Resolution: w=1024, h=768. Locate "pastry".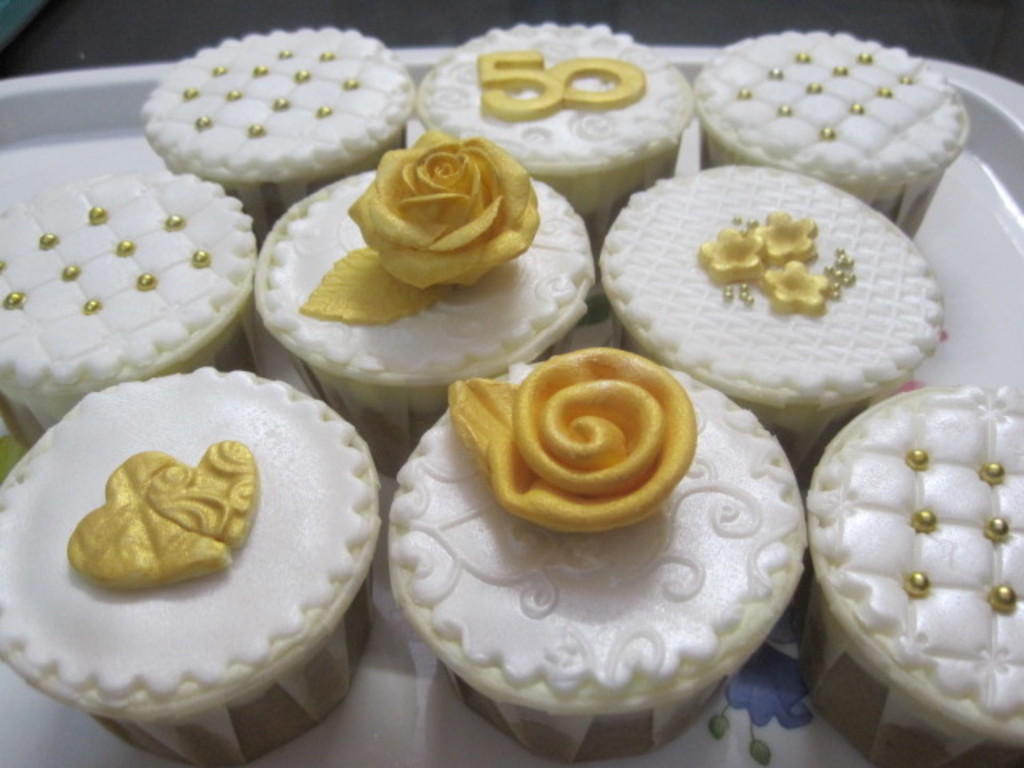
(left=251, top=120, right=598, bottom=472).
